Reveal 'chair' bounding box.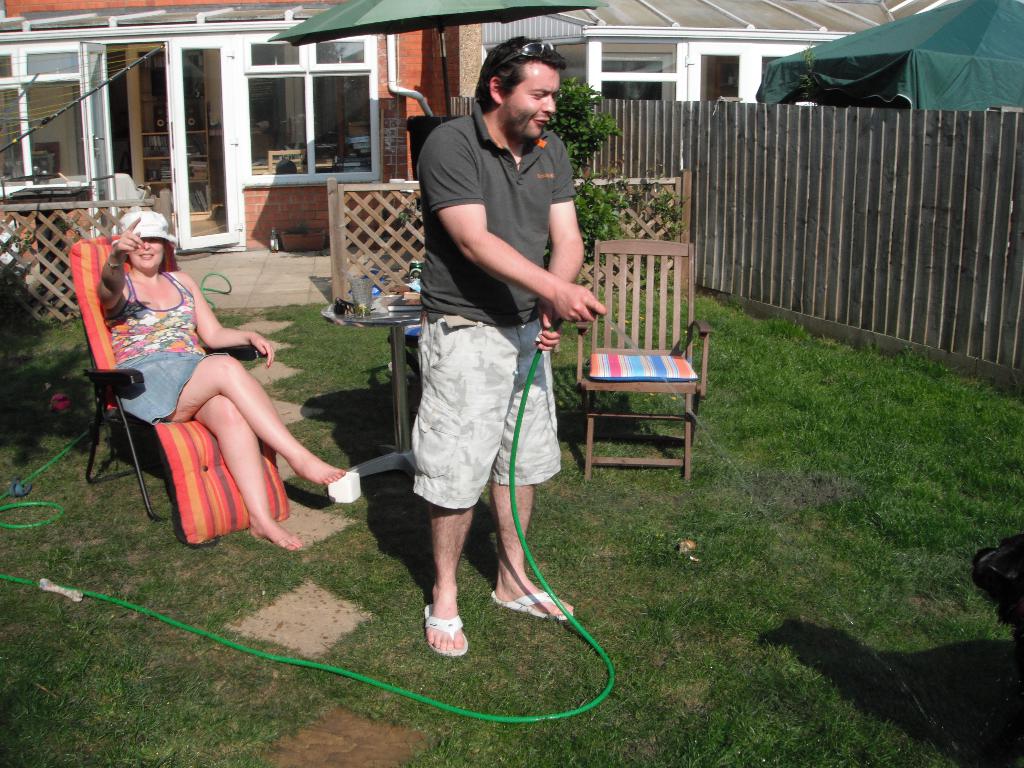
Revealed: locate(573, 236, 714, 488).
